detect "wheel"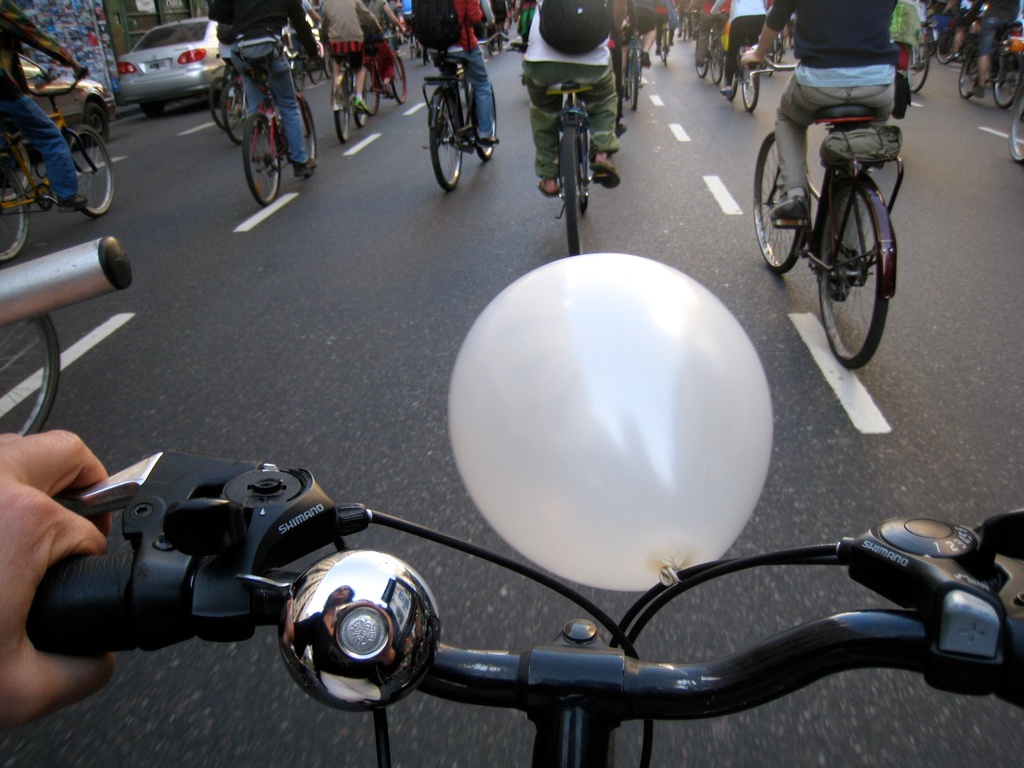
select_region(496, 24, 503, 53)
